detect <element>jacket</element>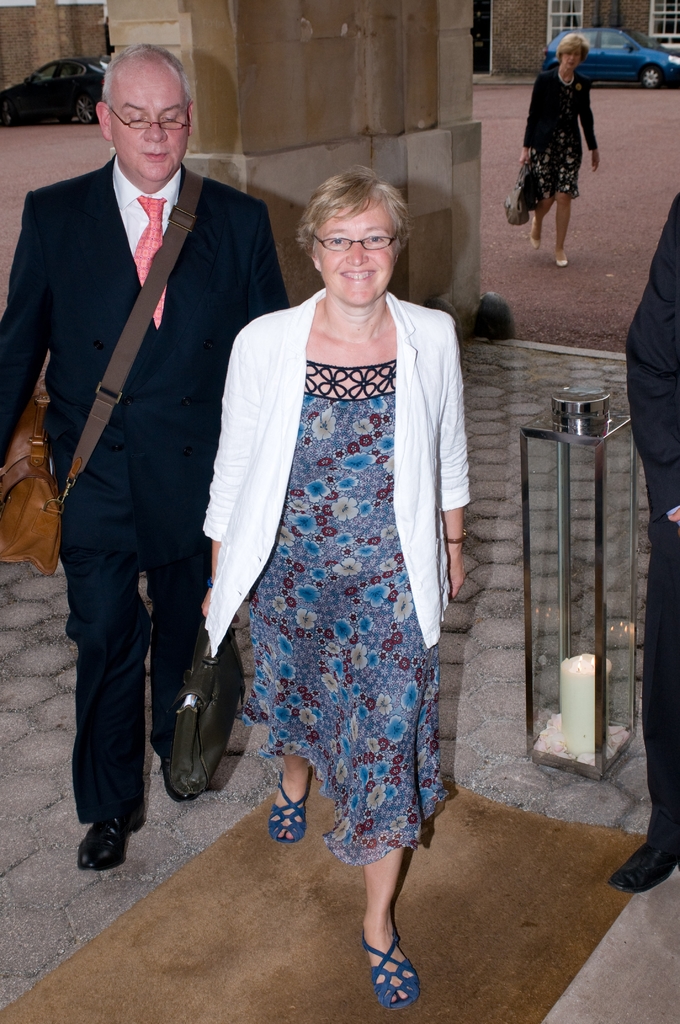
[209,290,473,647]
